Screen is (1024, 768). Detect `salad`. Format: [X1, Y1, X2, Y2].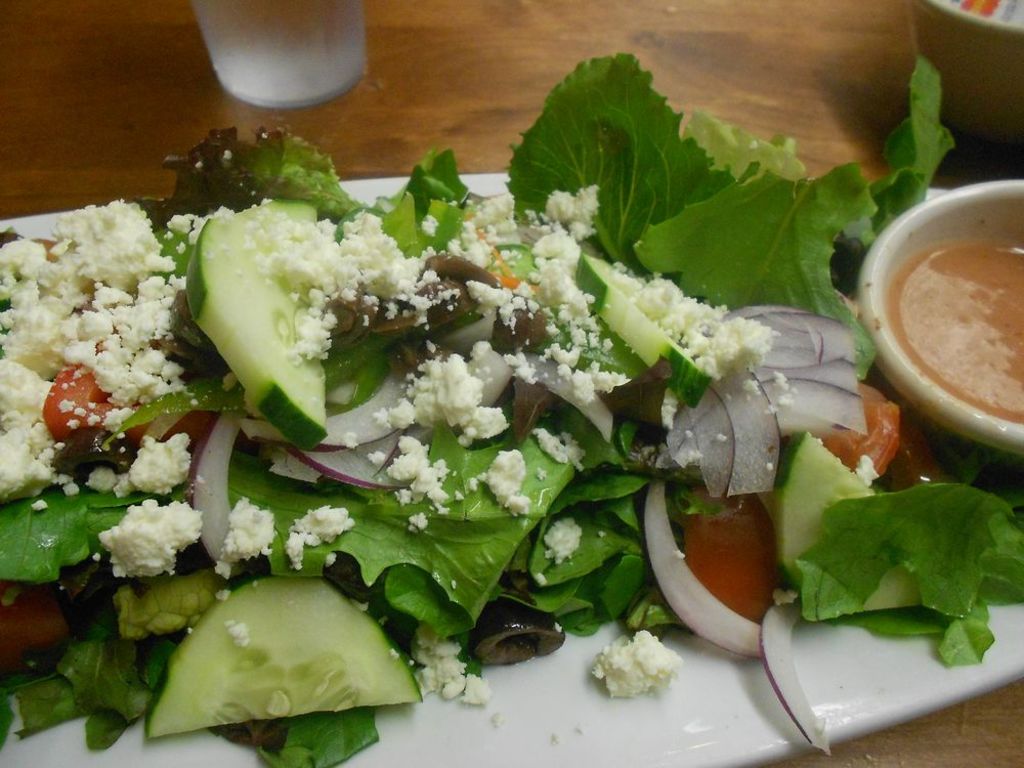
[0, 48, 1023, 767].
